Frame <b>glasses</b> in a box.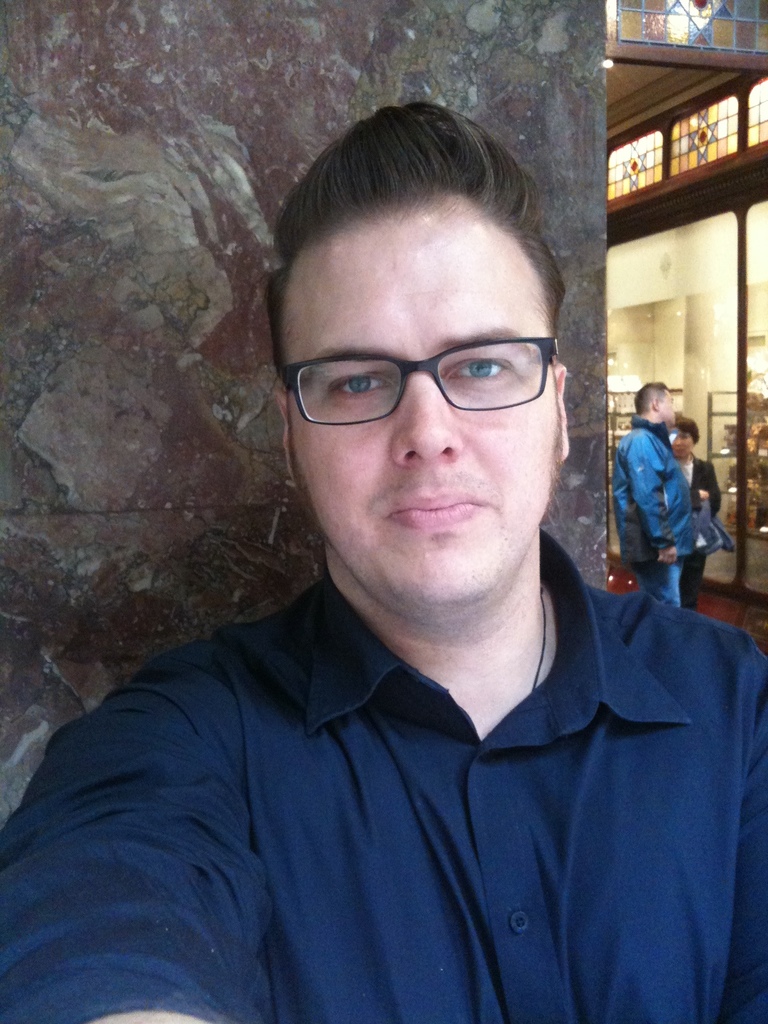
[x1=271, y1=326, x2=564, y2=428].
